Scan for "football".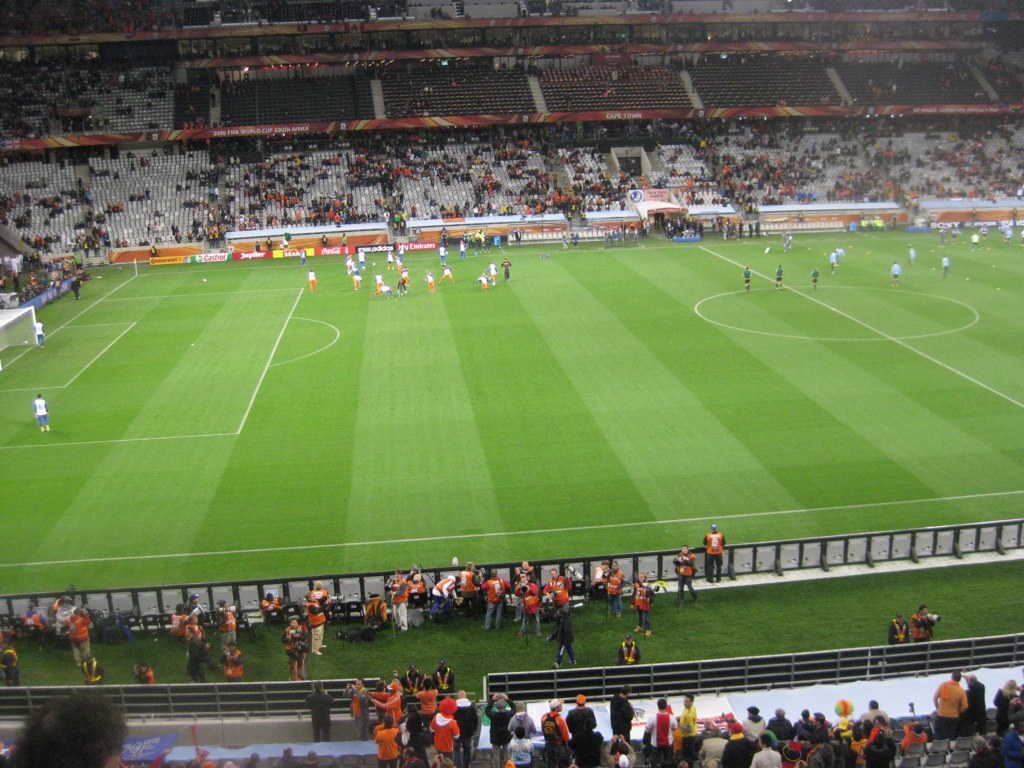
Scan result: x1=372, y1=261, x2=375, y2=264.
